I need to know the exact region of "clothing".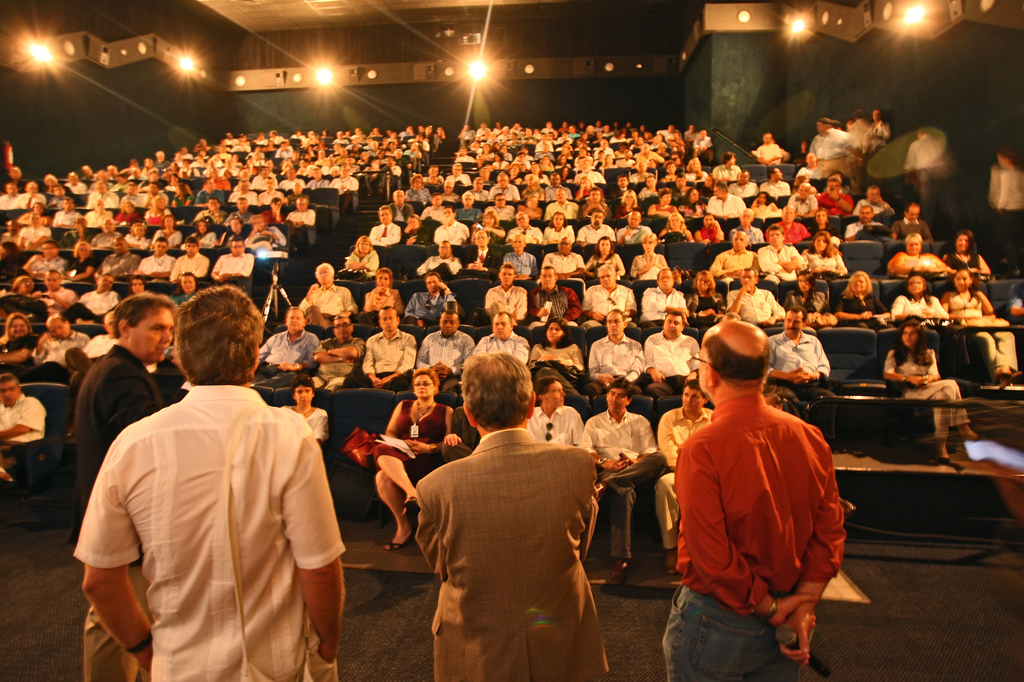
Region: locate(171, 252, 211, 282).
